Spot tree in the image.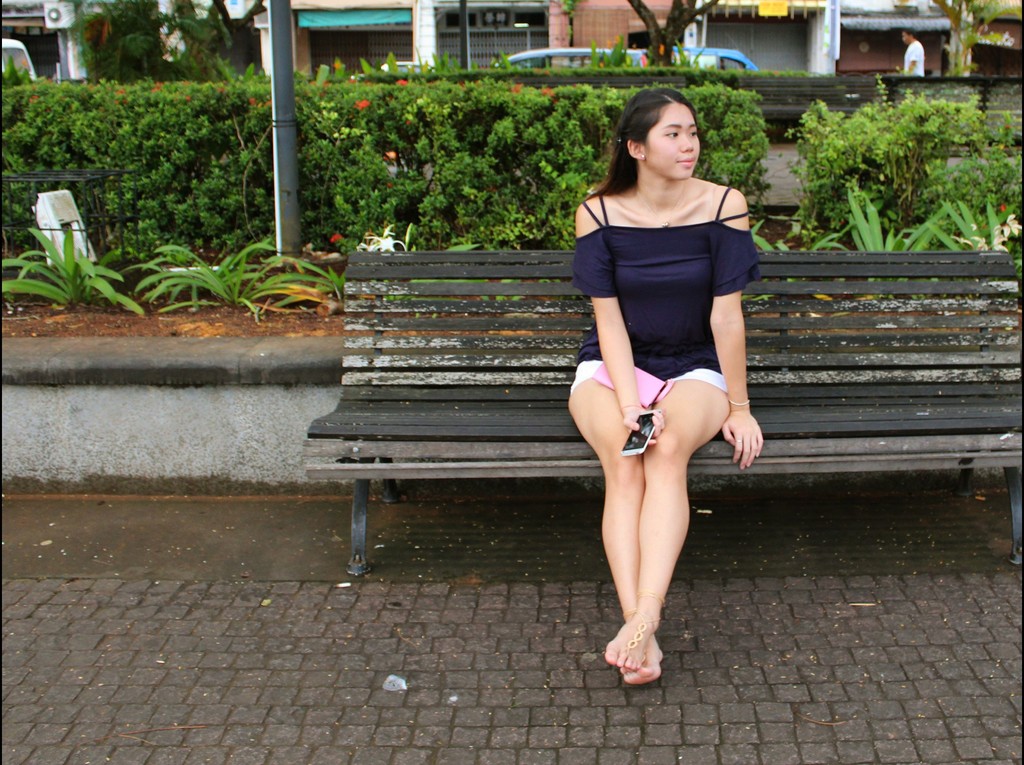
tree found at BBox(625, 0, 722, 68).
